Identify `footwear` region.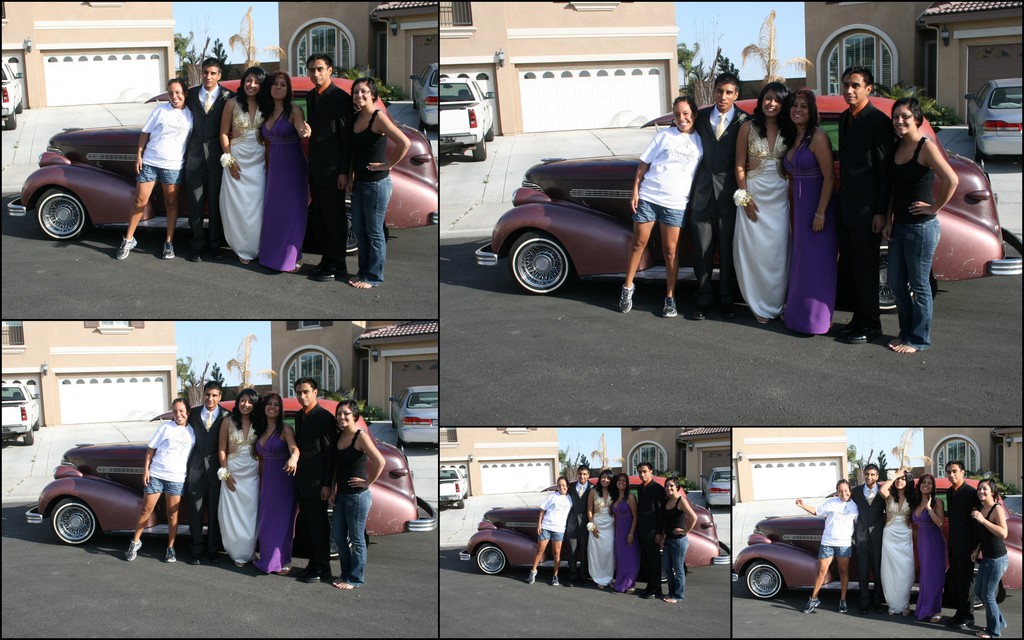
Region: crop(977, 632, 999, 639).
